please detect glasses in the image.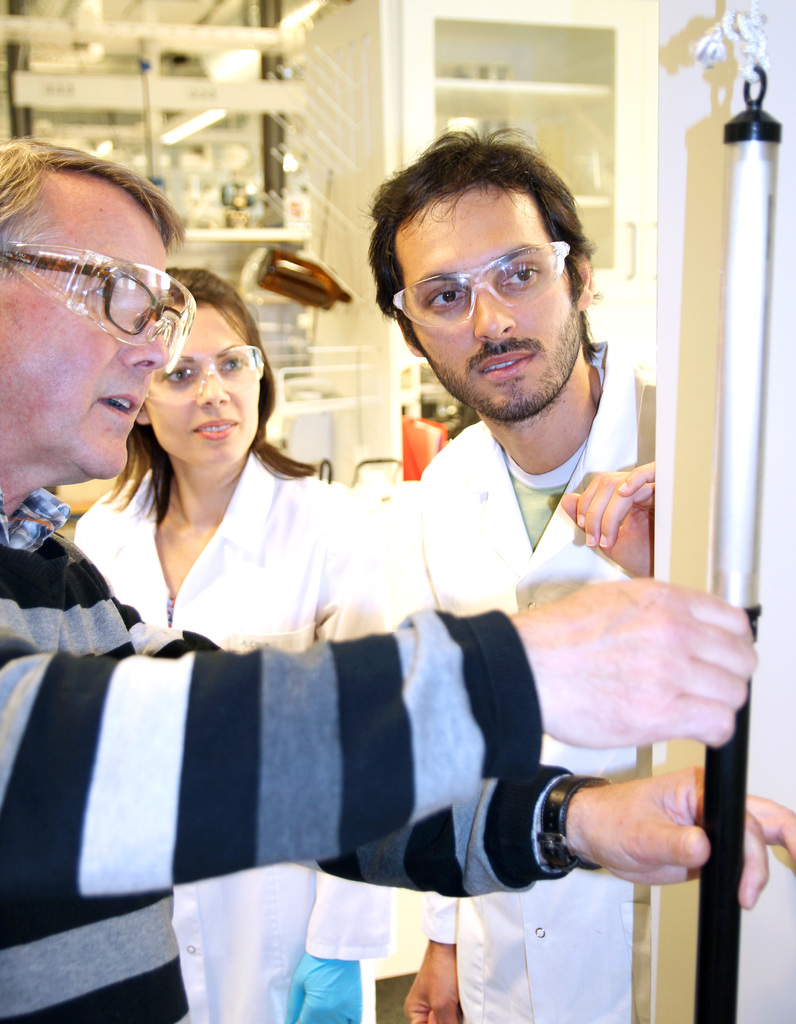
393, 244, 573, 328.
